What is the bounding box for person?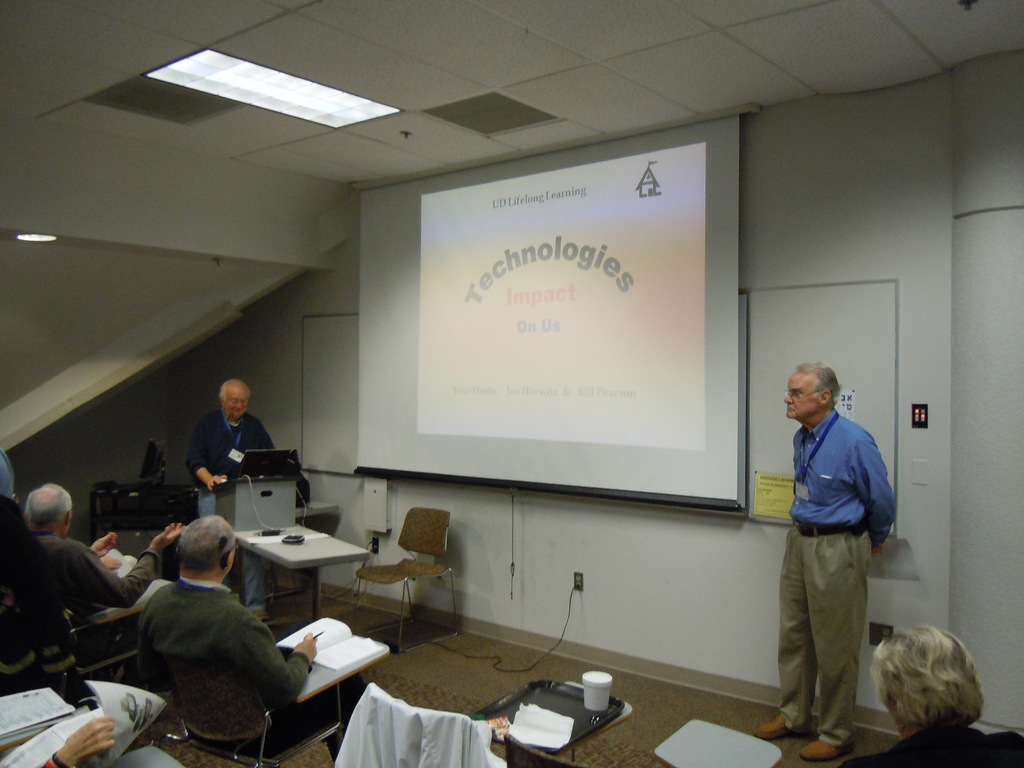
left=134, top=515, right=375, bottom=754.
